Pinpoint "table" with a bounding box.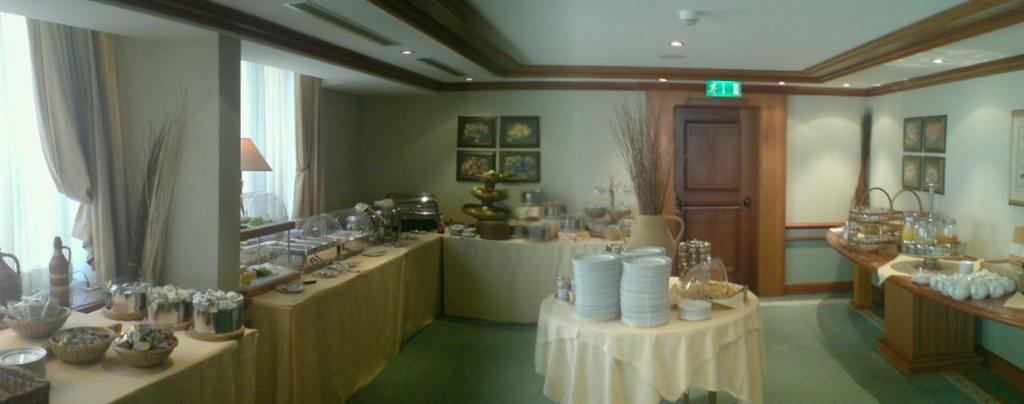
box(452, 224, 673, 324).
